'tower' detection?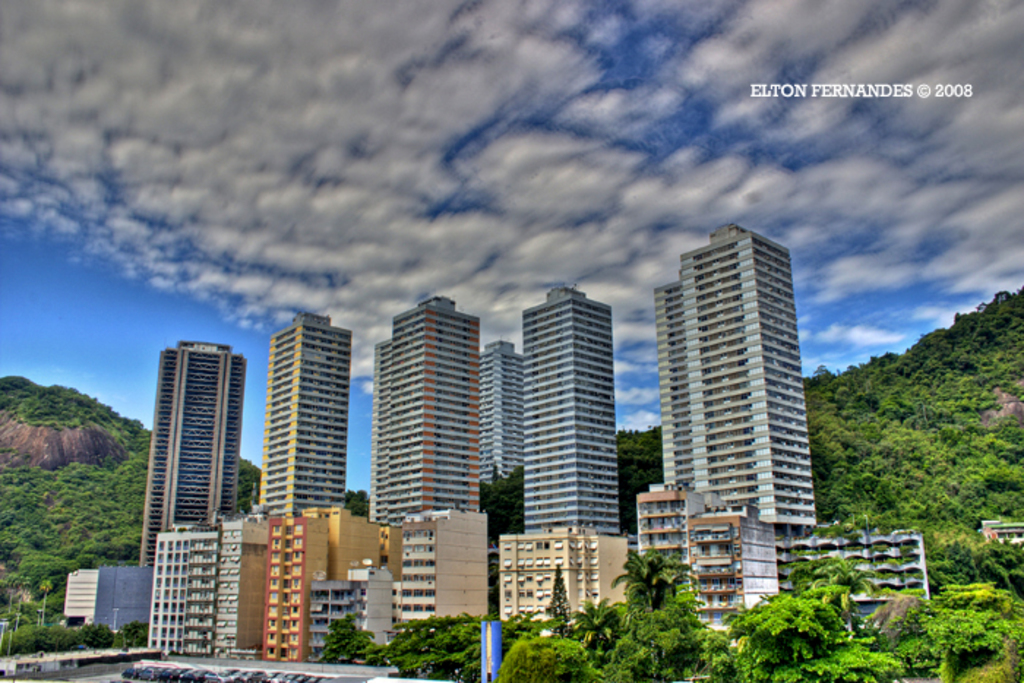
511 288 632 620
